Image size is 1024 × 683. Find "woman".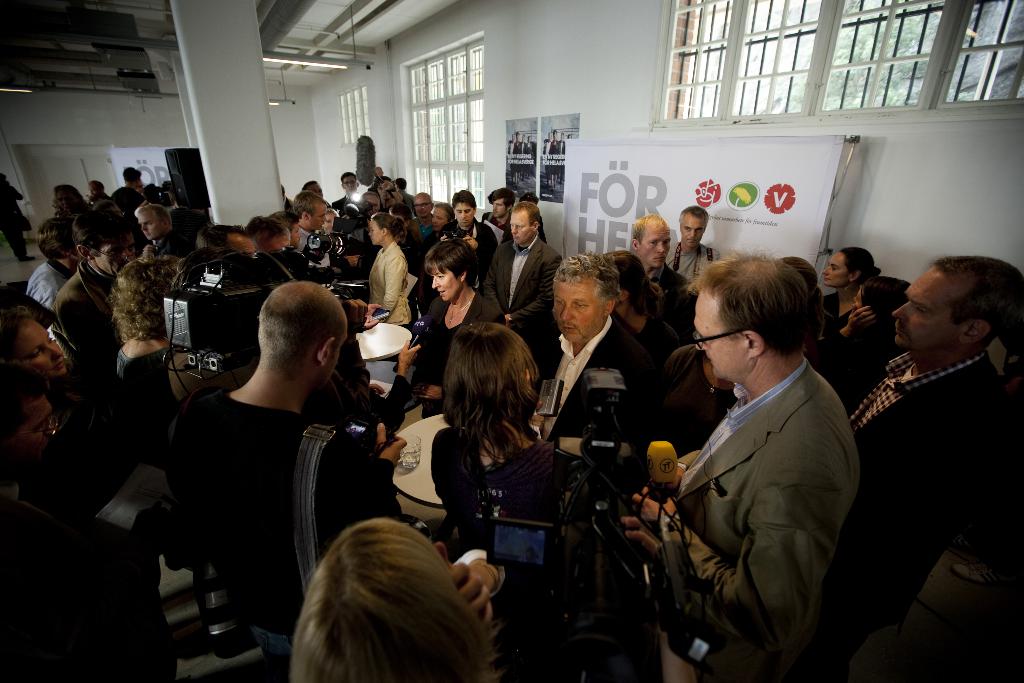
box=[366, 212, 410, 329].
